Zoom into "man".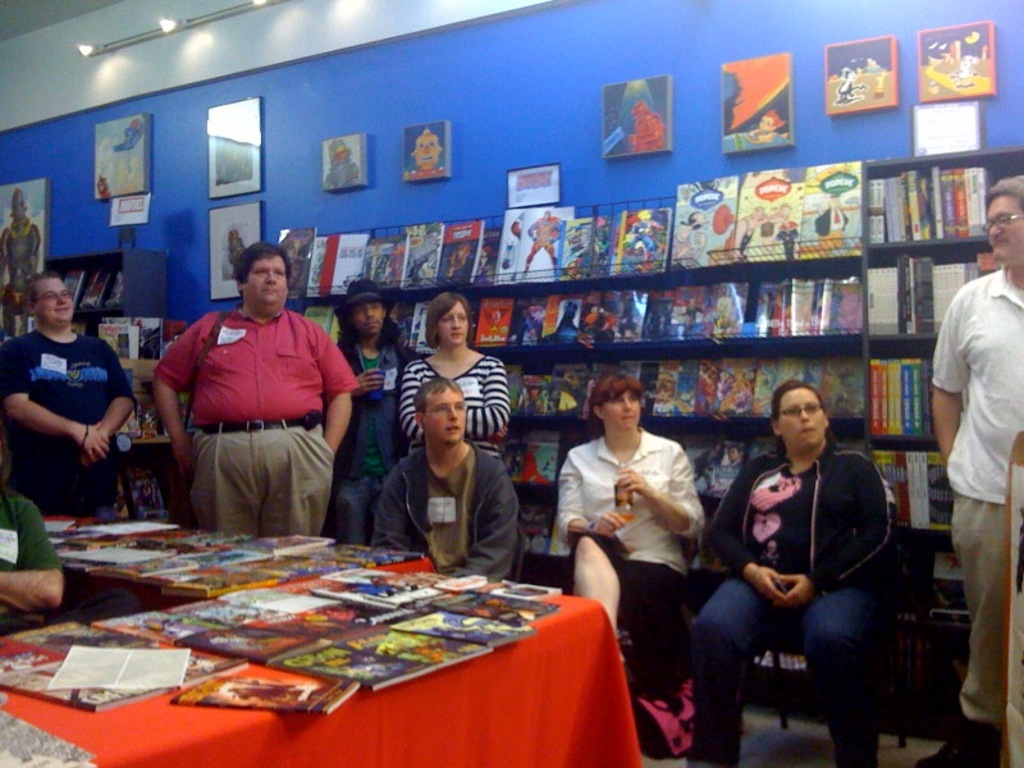
Zoom target: [0, 271, 140, 515].
